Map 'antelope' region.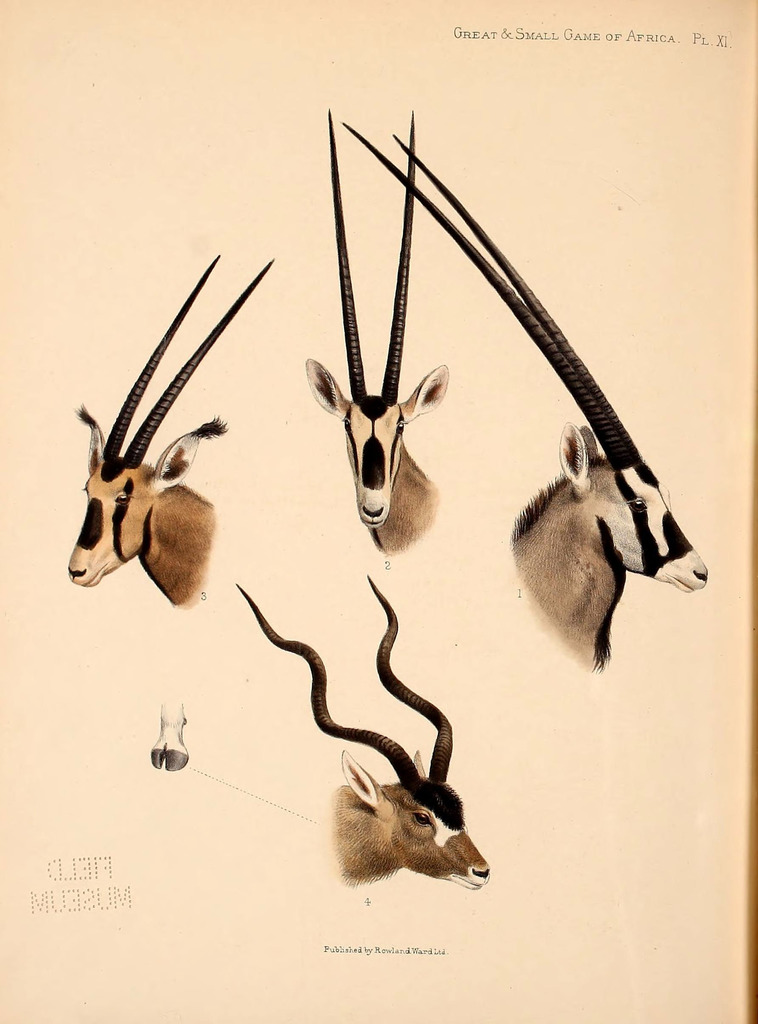
Mapped to 304 111 447 557.
